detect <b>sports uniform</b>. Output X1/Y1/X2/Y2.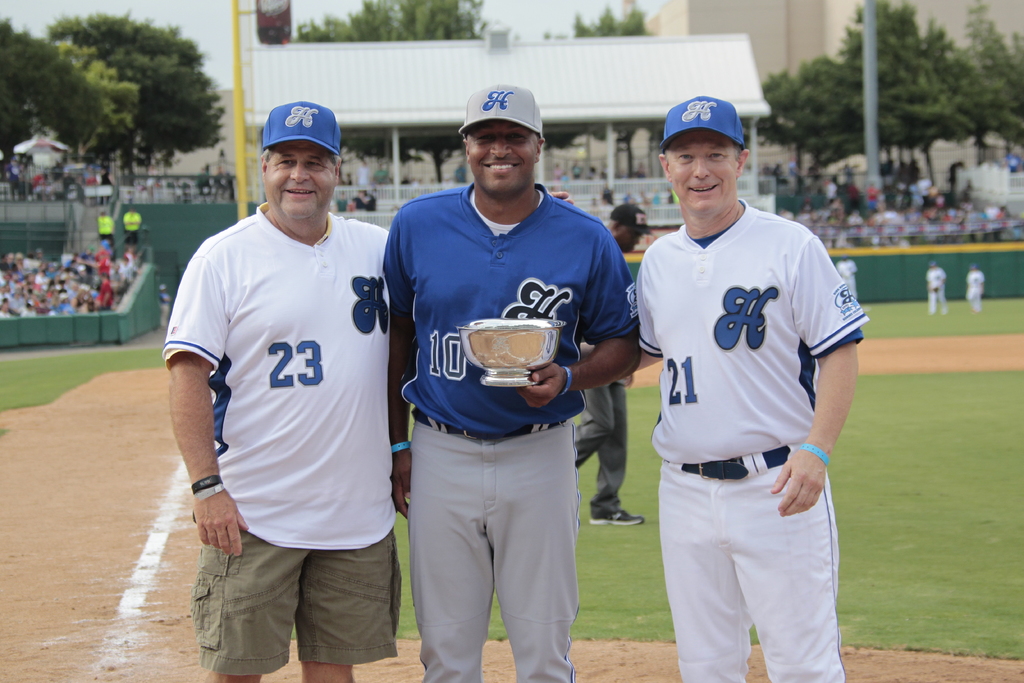
162/201/394/551.
